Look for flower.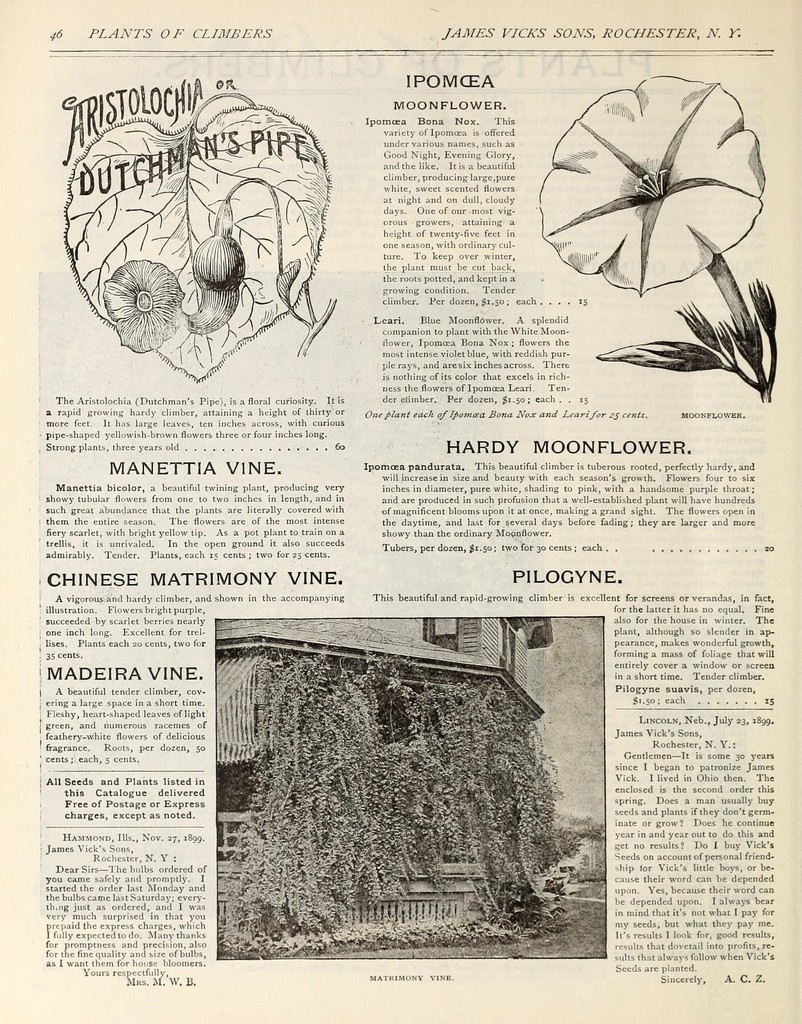
Found: [x1=181, y1=204, x2=247, y2=333].
